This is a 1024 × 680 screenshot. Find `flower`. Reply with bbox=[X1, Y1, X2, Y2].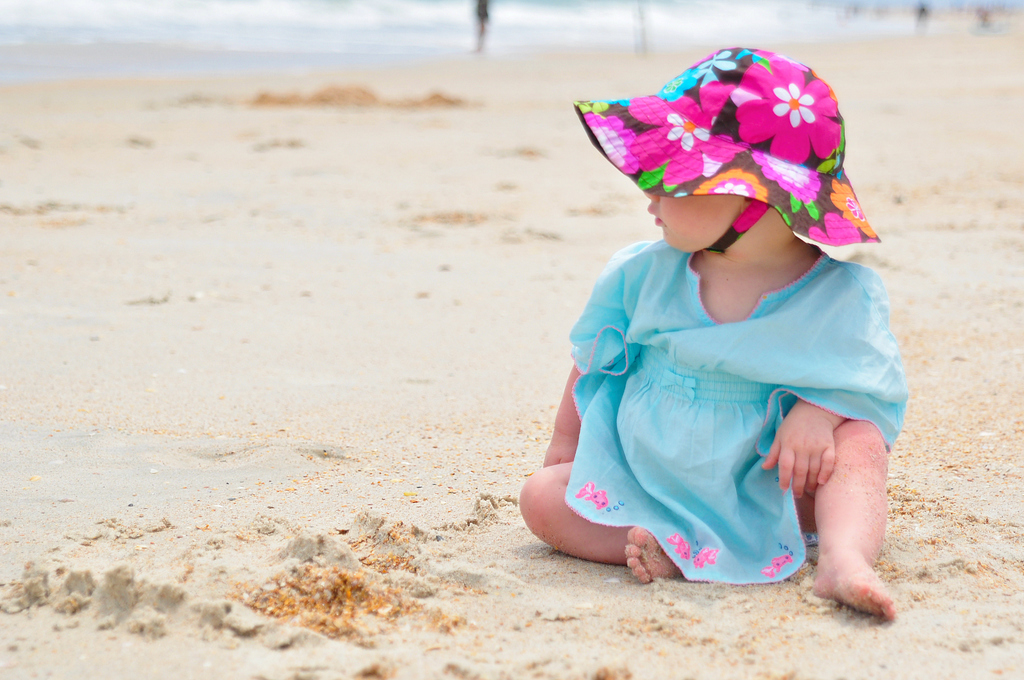
bbox=[810, 211, 853, 245].
